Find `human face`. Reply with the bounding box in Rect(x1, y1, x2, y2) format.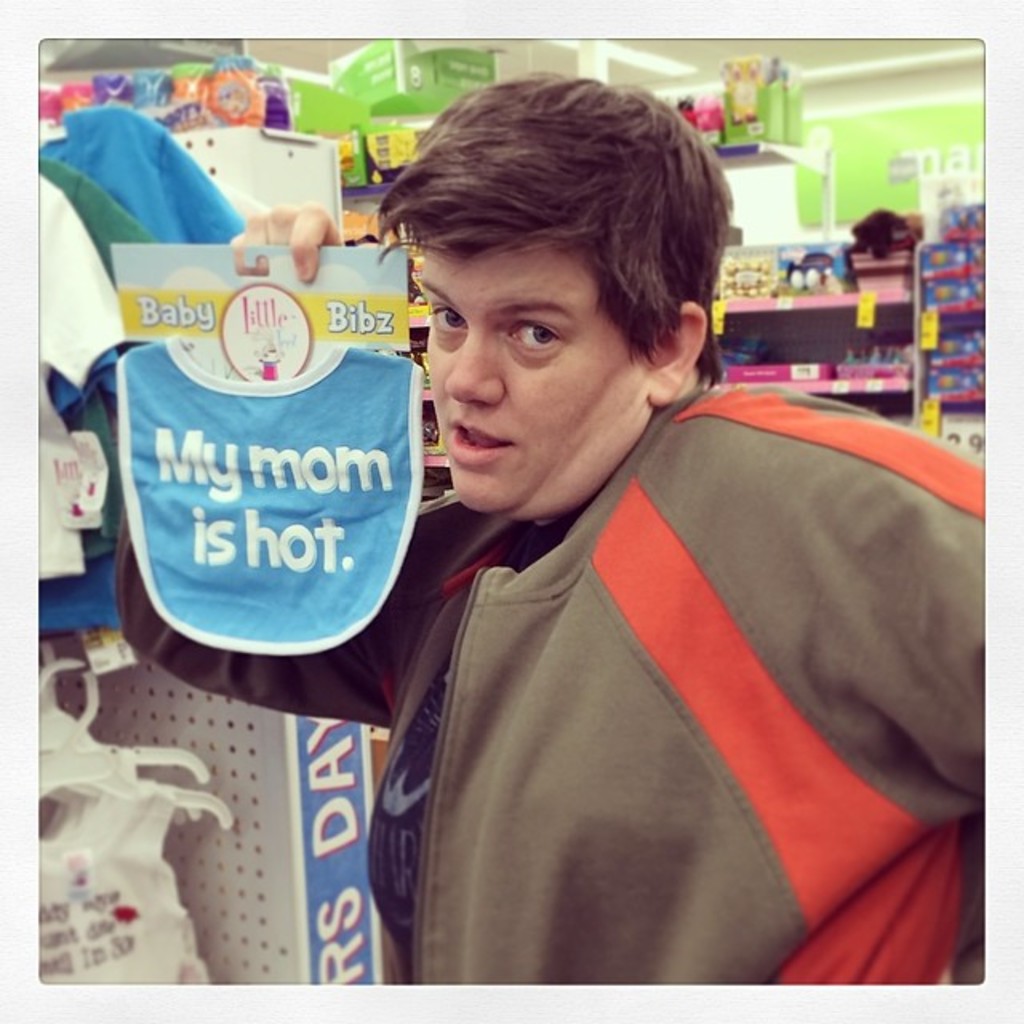
Rect(413, 168, 683, 517).
